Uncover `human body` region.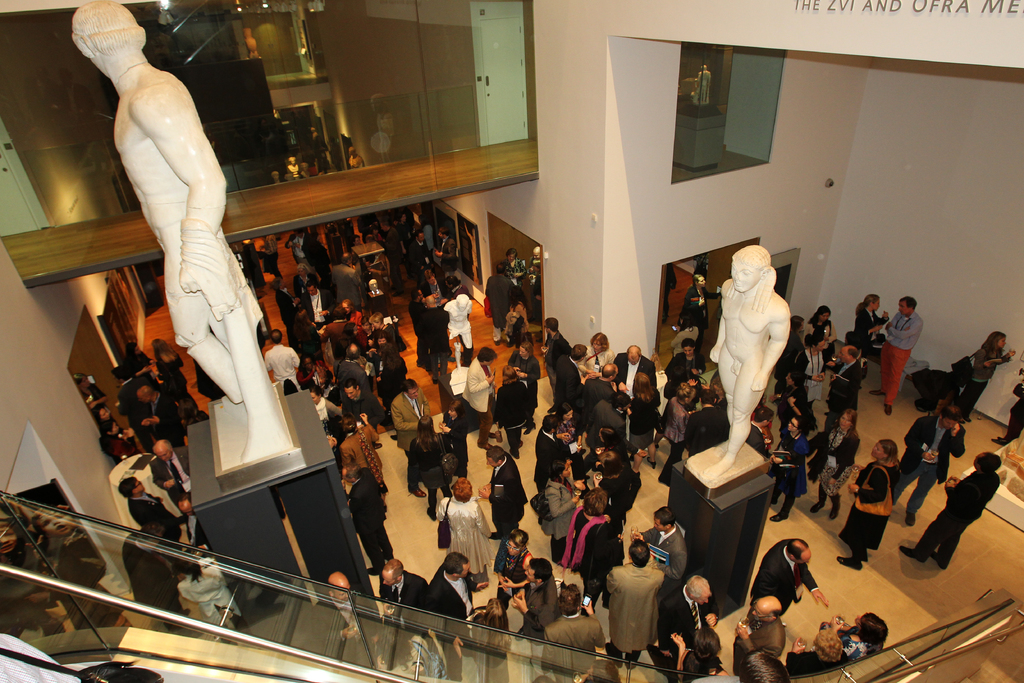
Uncovered: <region>413, 293, 445, 374</region>.
